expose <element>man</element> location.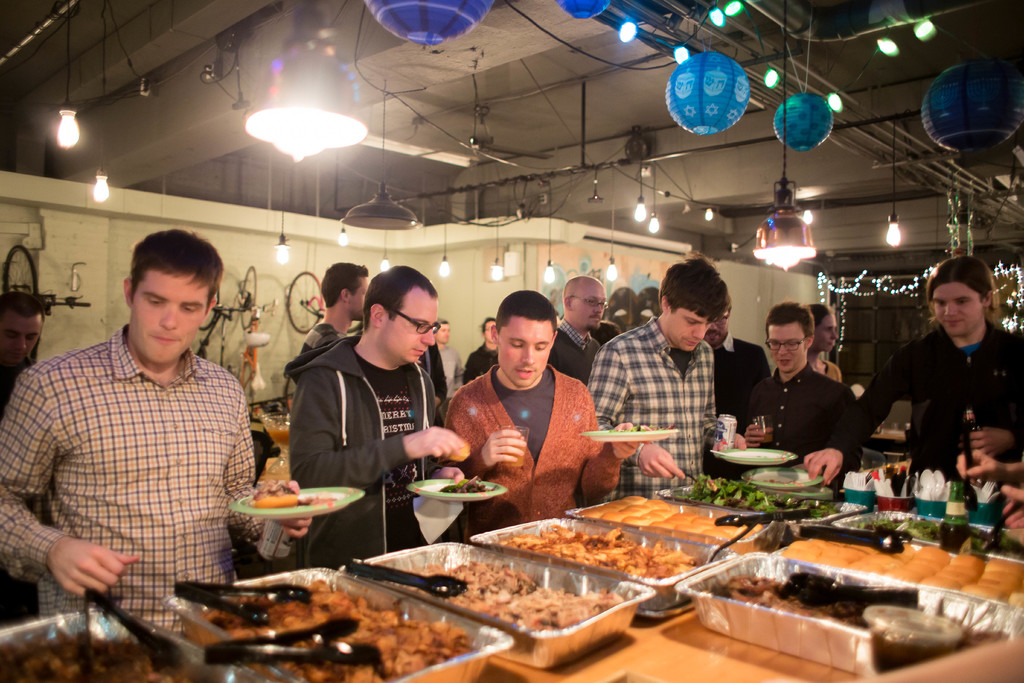
Exposed at pyautogui.locateOnScreen(699, 292, 778, 413).
